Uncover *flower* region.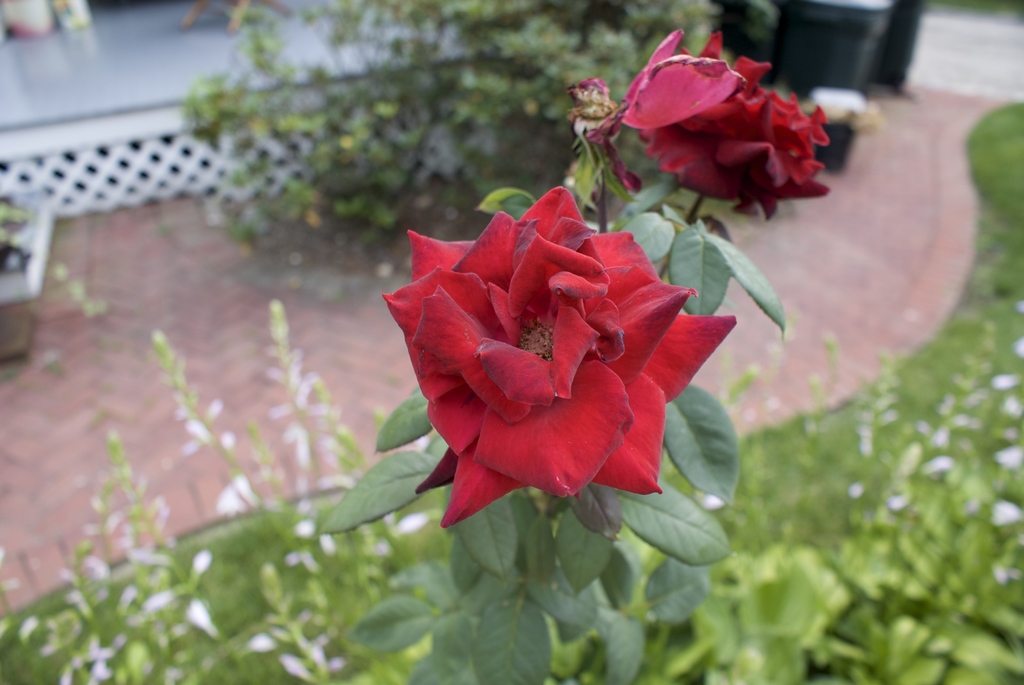
Uncovered: bbox(565, 80, 637, 194).
